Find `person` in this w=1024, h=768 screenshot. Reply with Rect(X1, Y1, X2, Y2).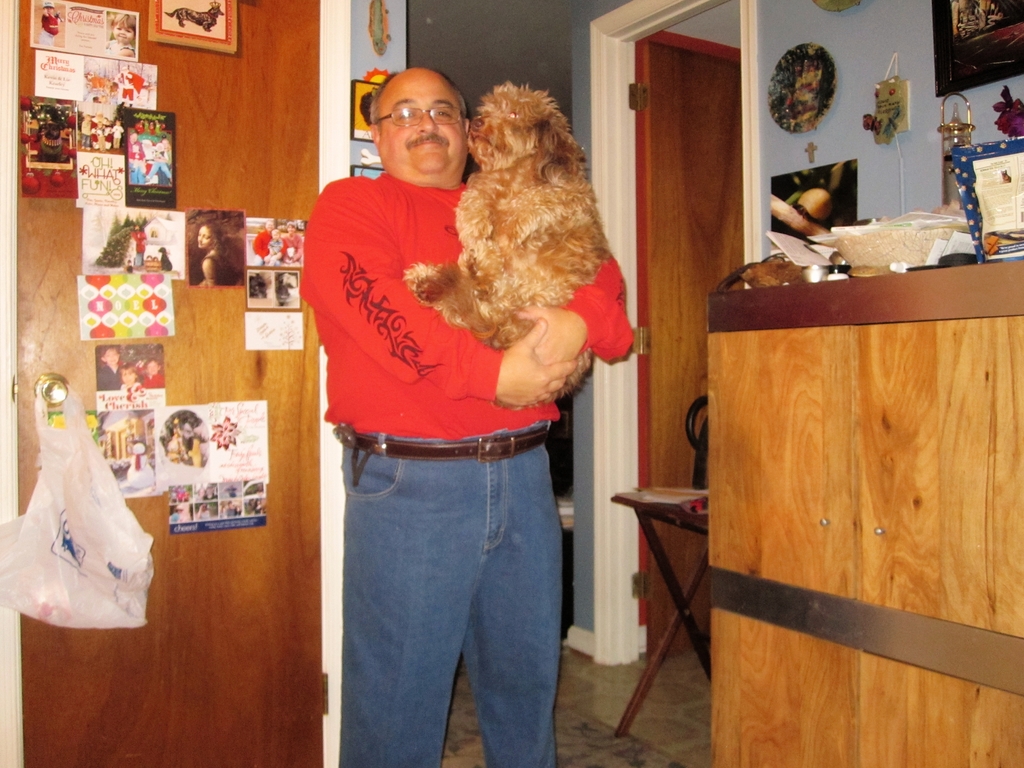
Rect(40, 0, 61, 45).
